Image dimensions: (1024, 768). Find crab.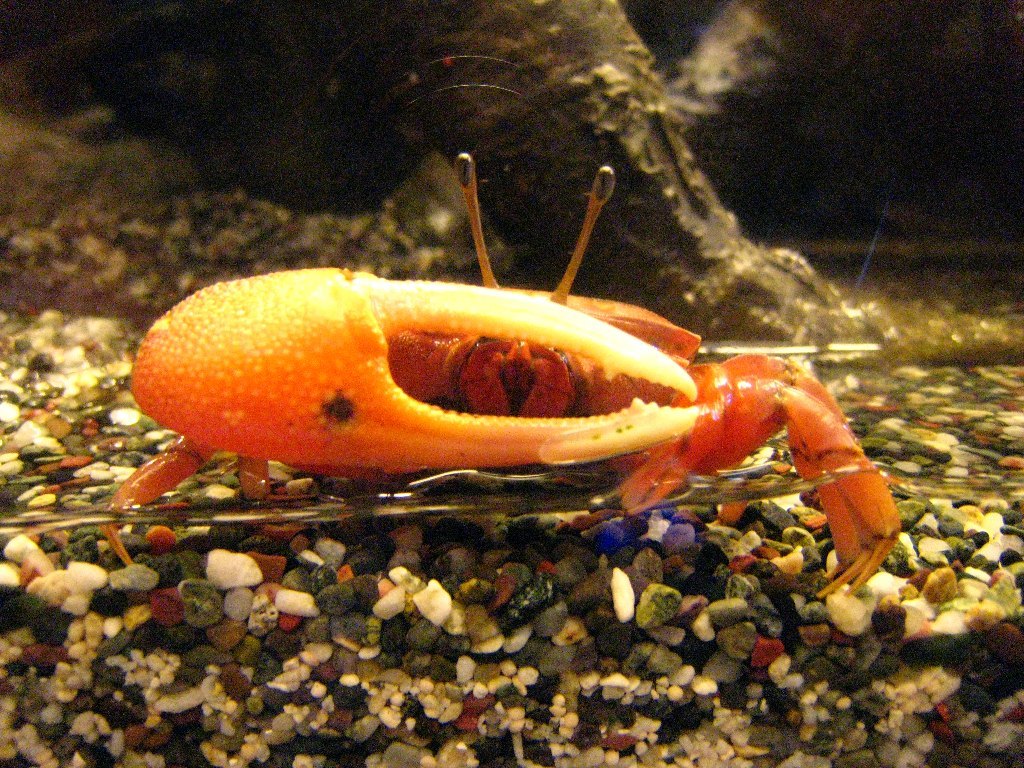
<bbox>104, 153, 912, 606</bbox>.
